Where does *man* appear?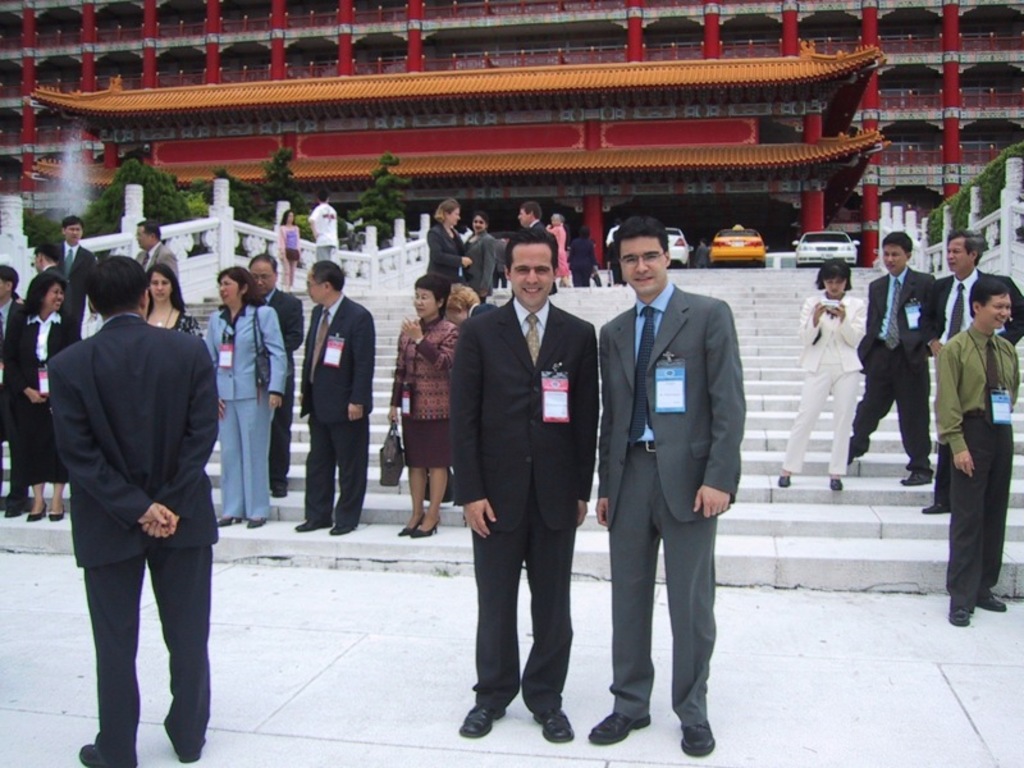
Appears at 246,253,305,498.
